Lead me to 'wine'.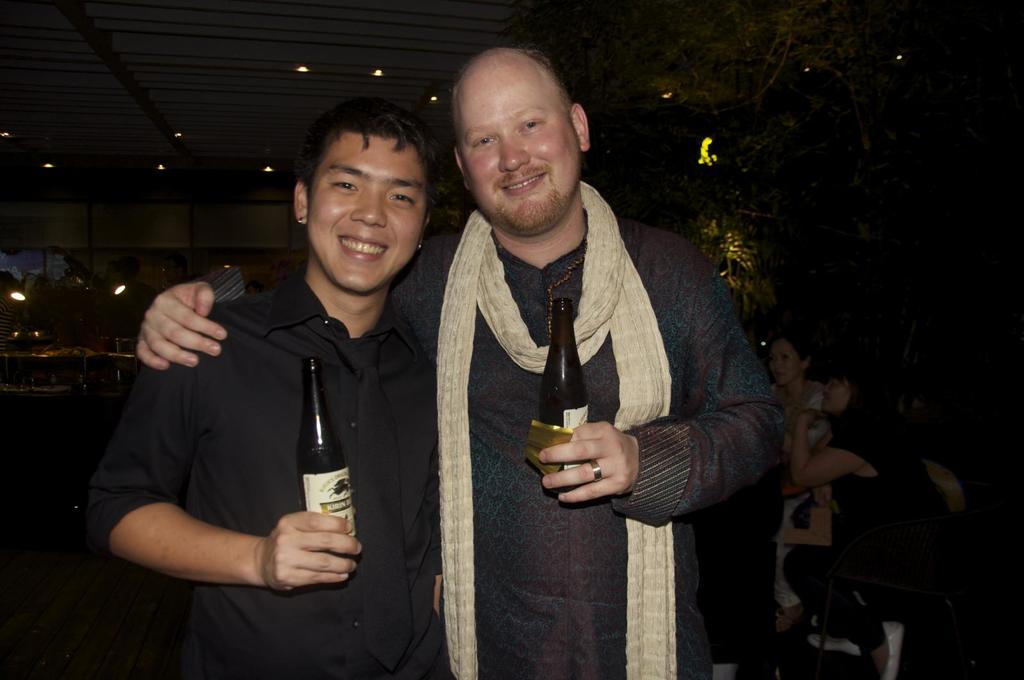
Lead to <box>527,297,591,507</box>.
